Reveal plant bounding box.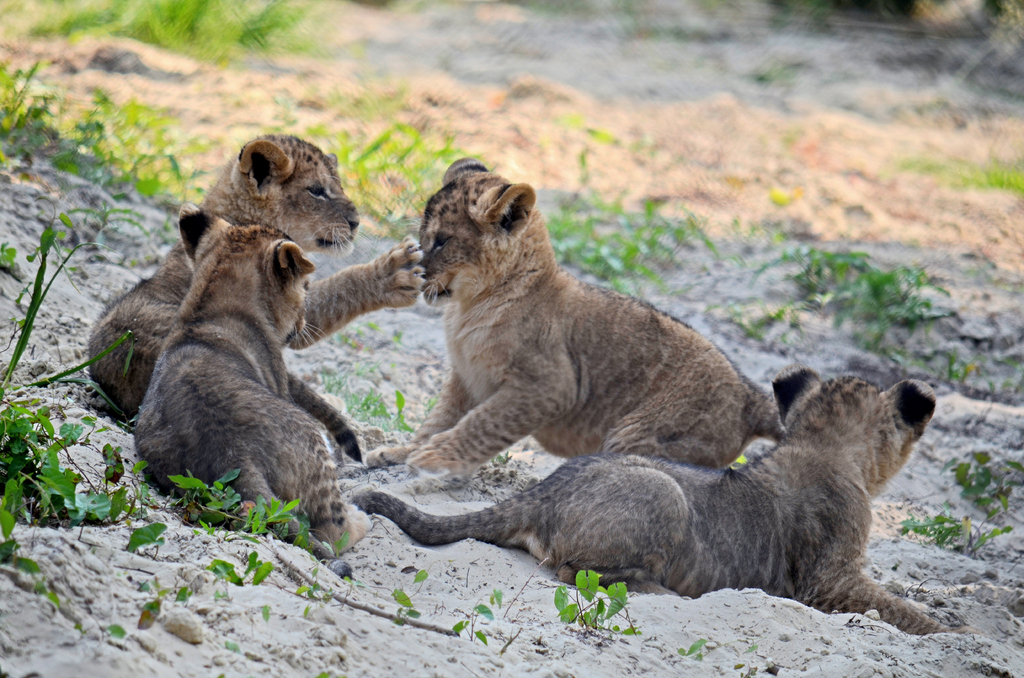
Revealed: 319,324,456,438.
